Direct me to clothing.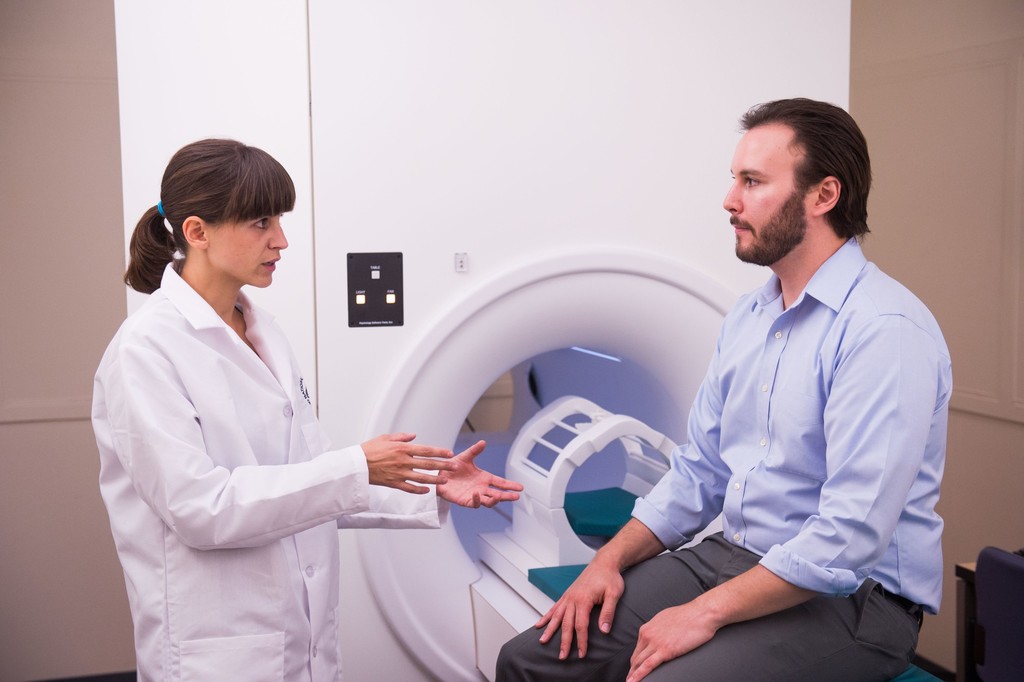
Direction: (left=92, top=255, right=452, bottom=681).
